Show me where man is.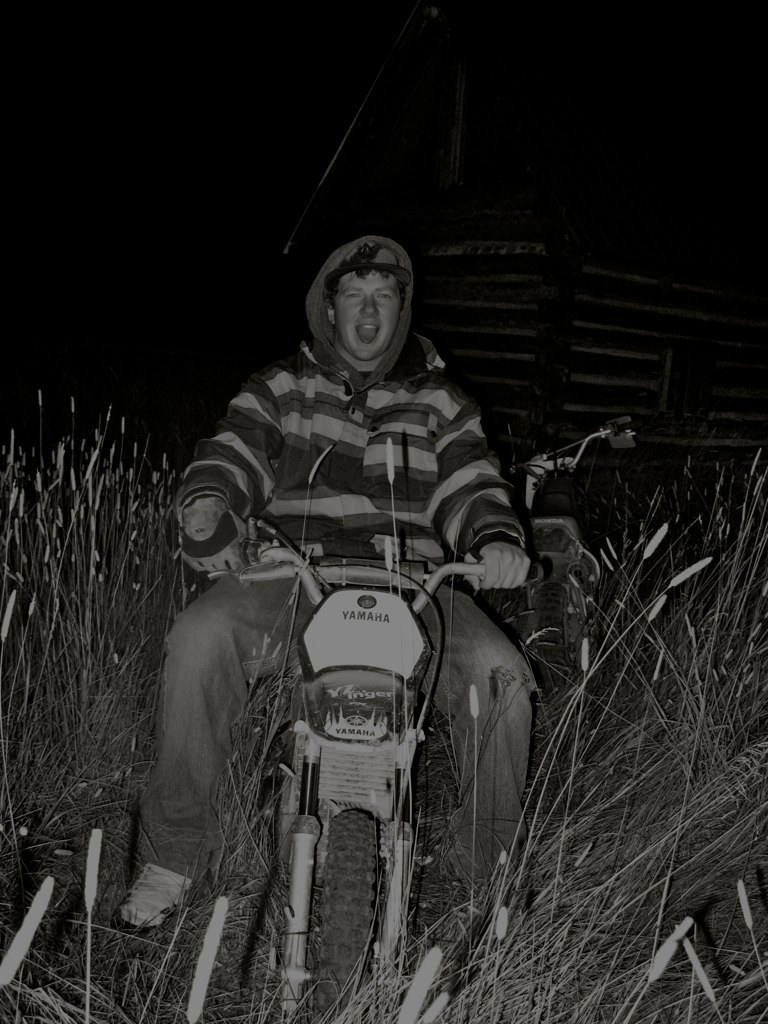
man is at [158, 176, 568, 944].
